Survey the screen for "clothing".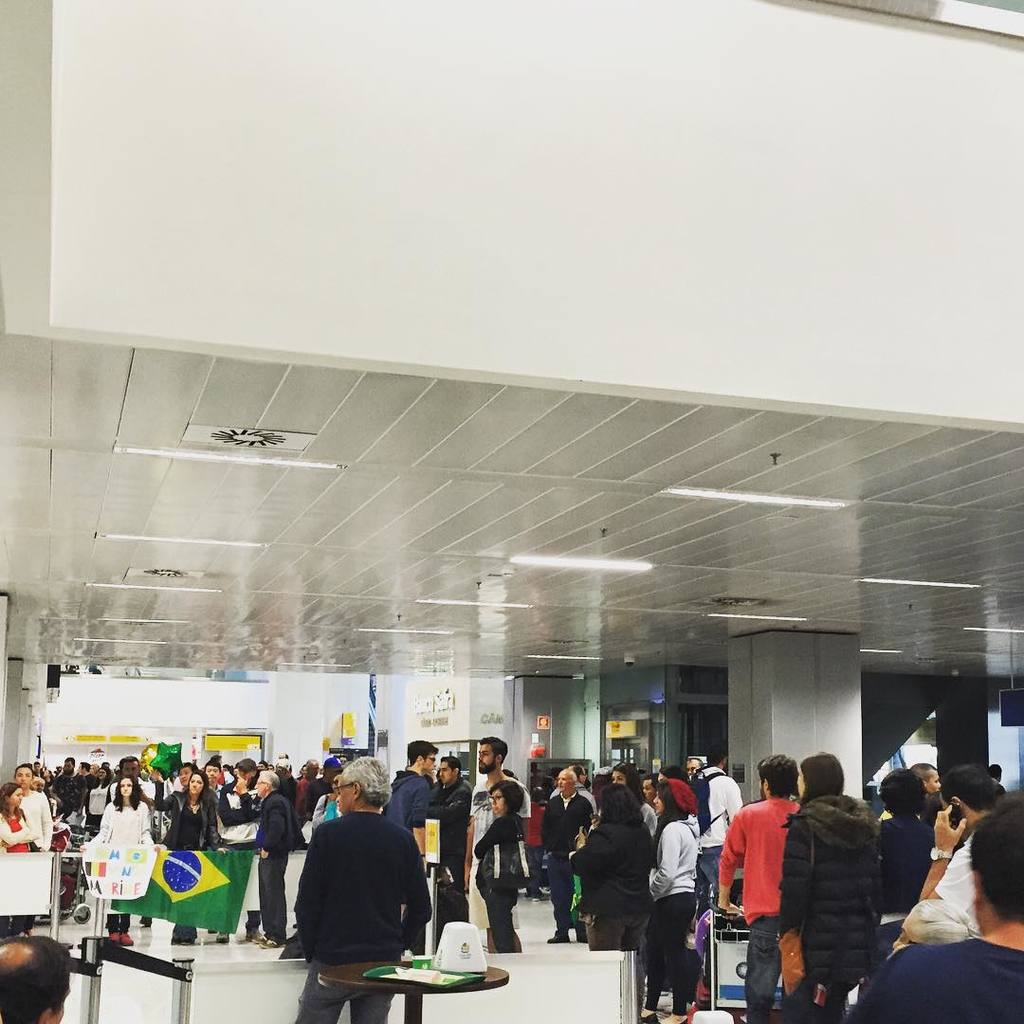
Survey found: <region>473, 813, 528, 951</region>.
